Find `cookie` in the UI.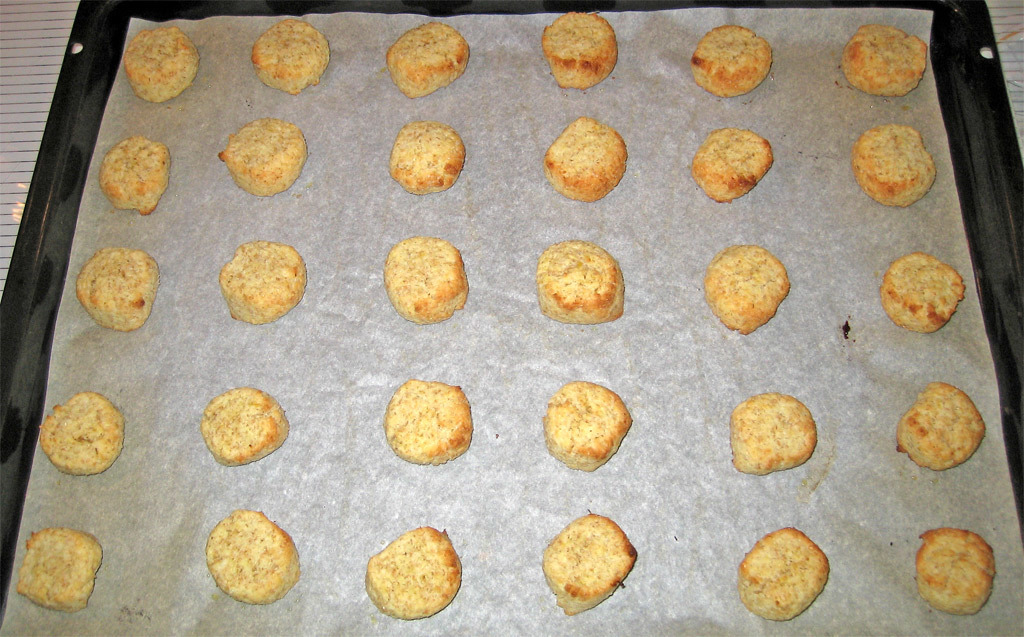
UI element at bbox=[739, 527, 829, 621].
